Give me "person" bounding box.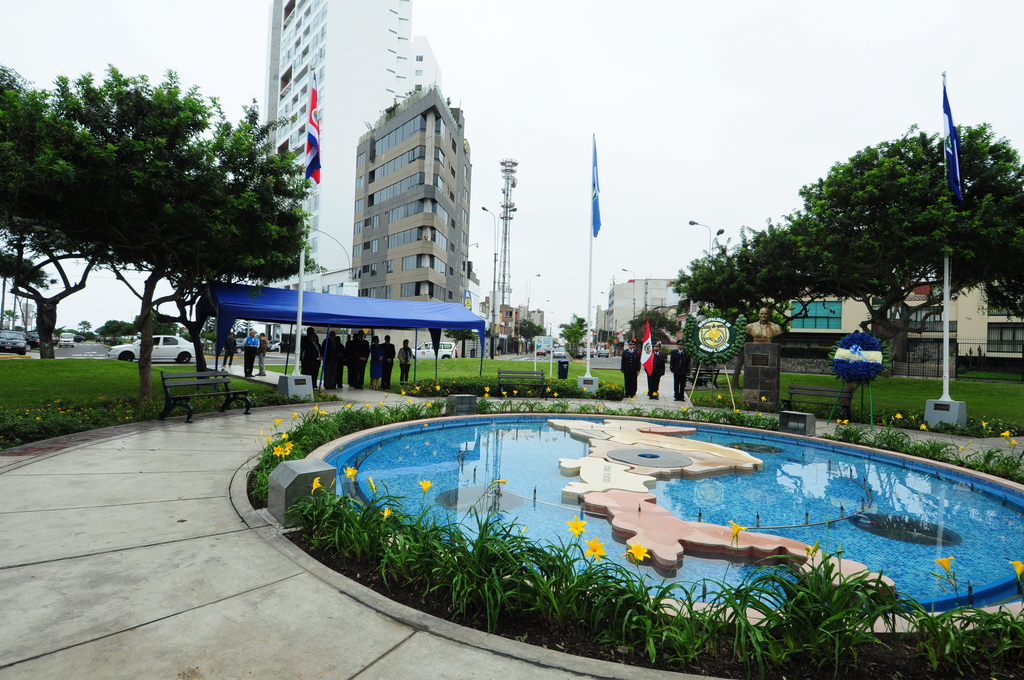
box(615, 336, 640, 395).
